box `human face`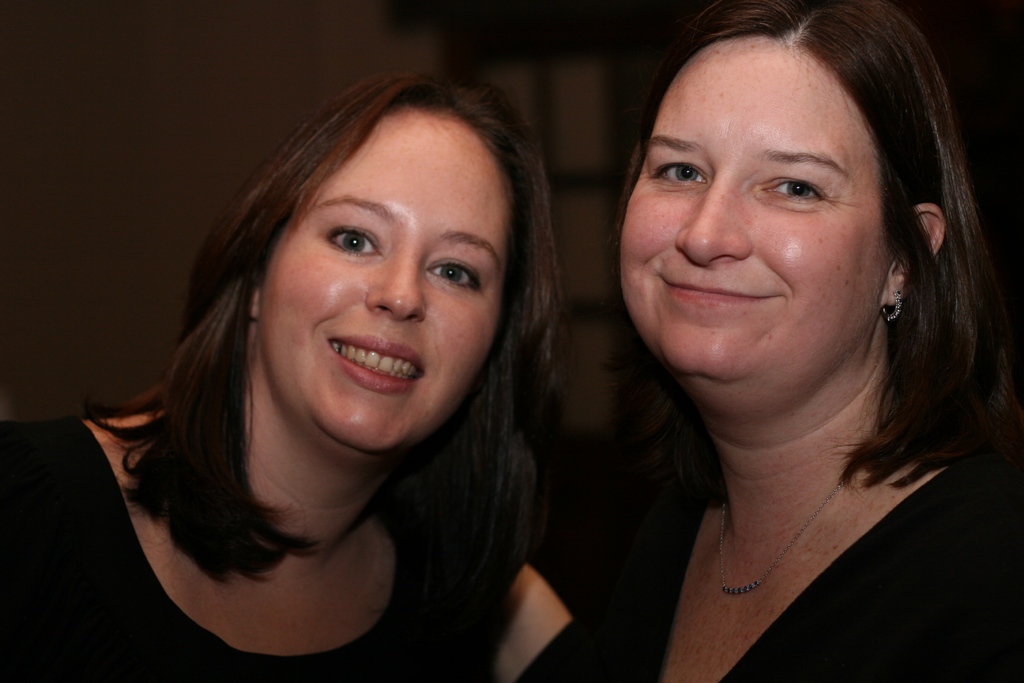
(617, 46, 879, 375)
